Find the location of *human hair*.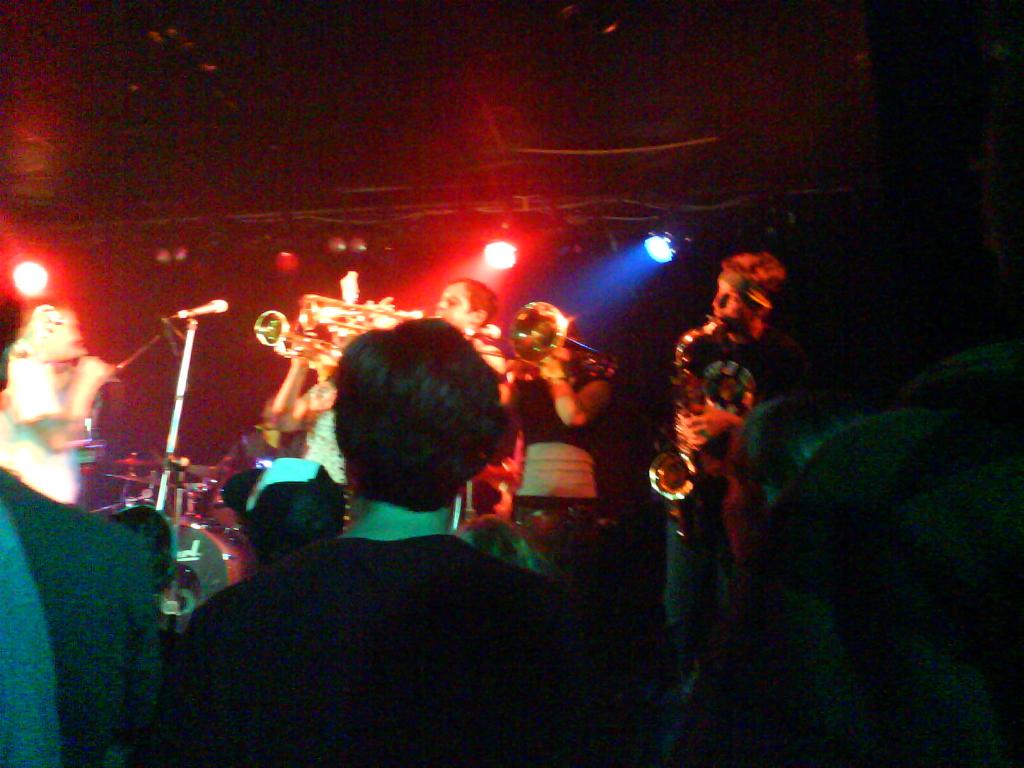
Location: pyautogui.locateOnScreen(0, 294, 19, 372).
